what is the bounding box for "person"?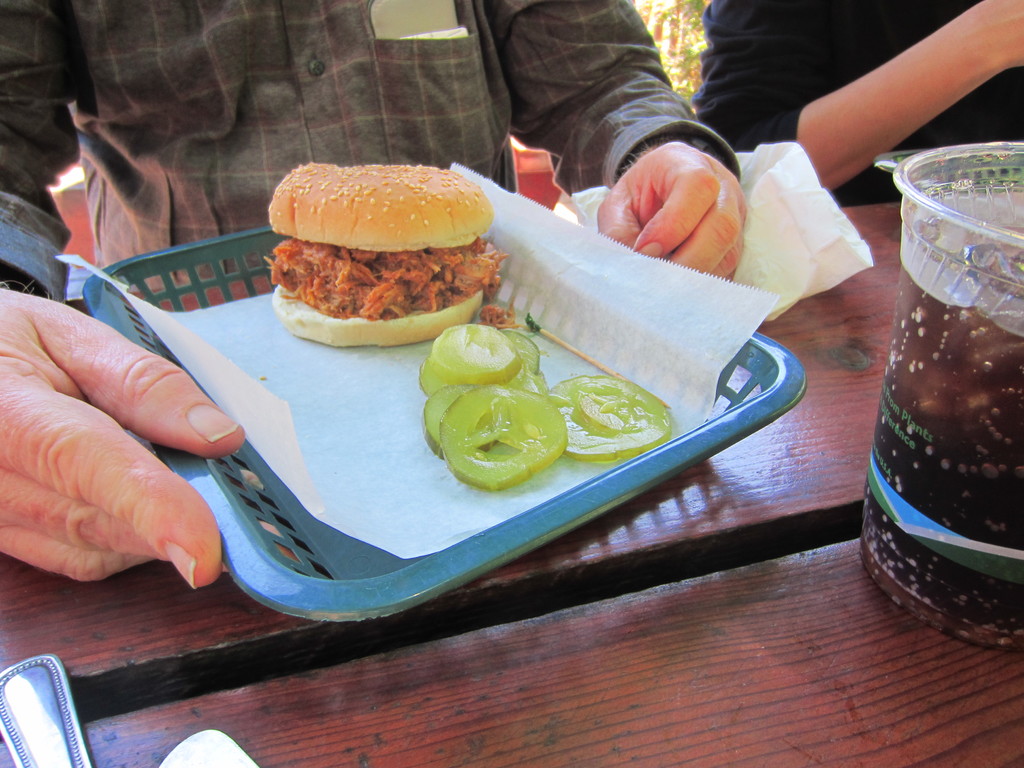
[0, 0, 748, 587].
